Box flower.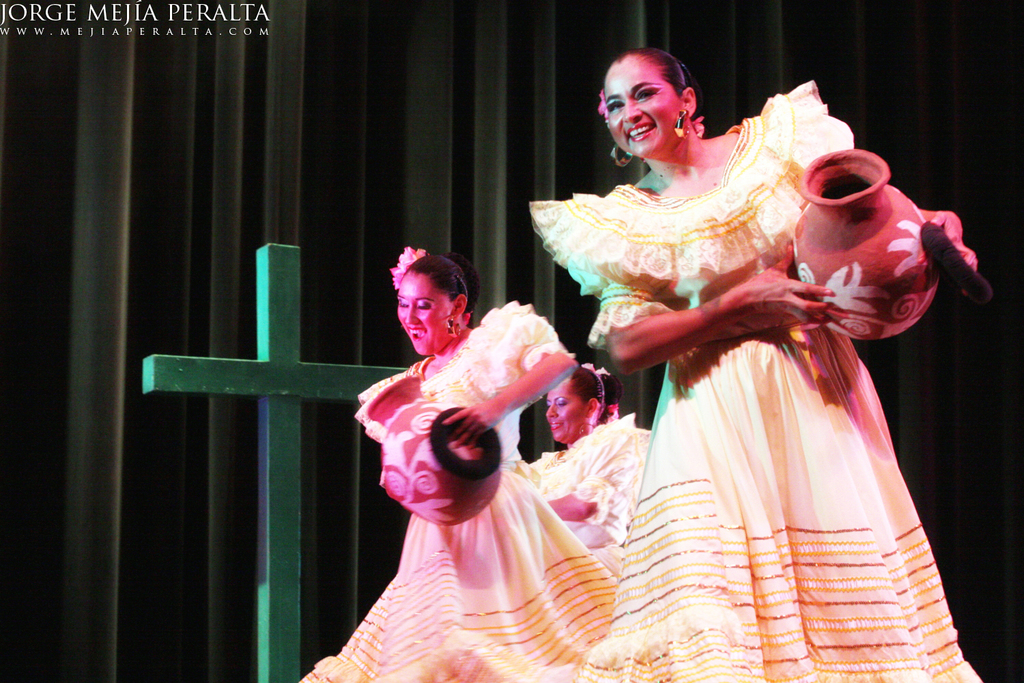
{"left": 687, "top": 113, "right": 706, "bottom": 140}.
